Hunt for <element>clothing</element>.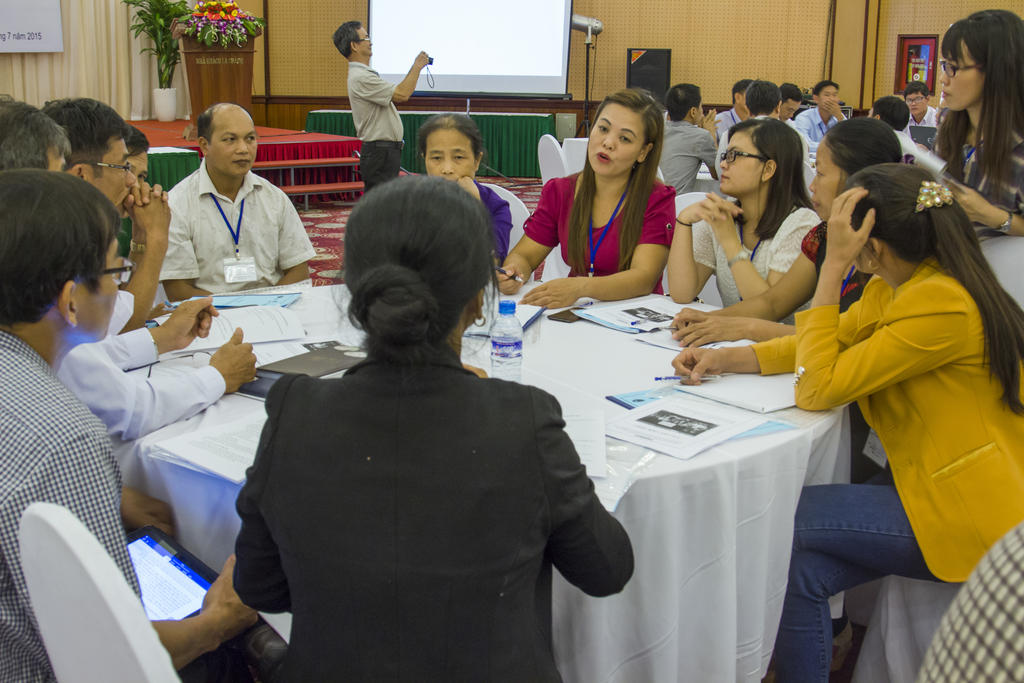
Hunted down at box=[483, 185, 514, 281].
